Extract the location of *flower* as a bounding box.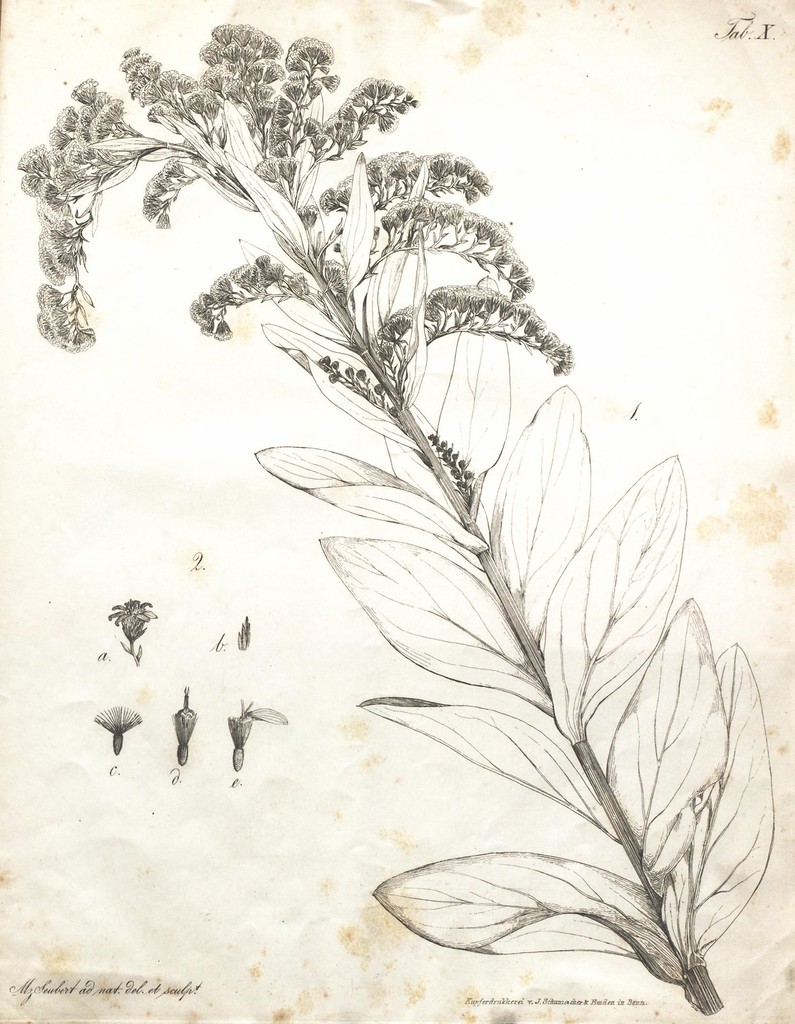
110,597,157,646.
